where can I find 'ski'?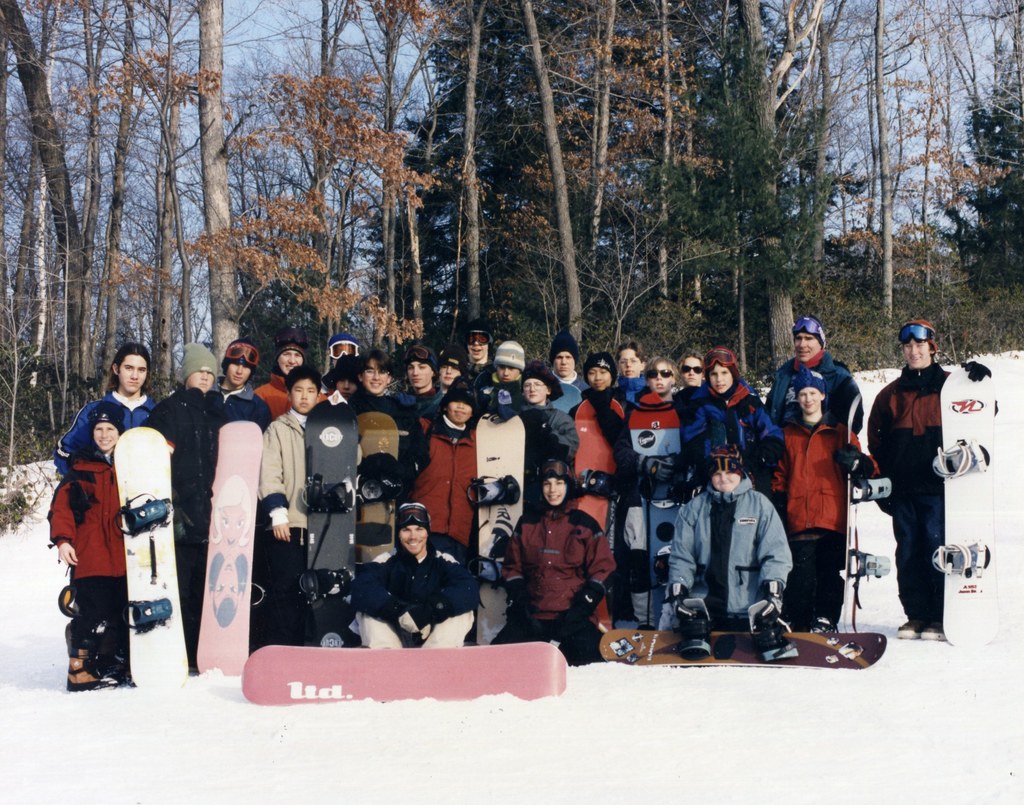
You can find it at 299, 388, 368, 653.
